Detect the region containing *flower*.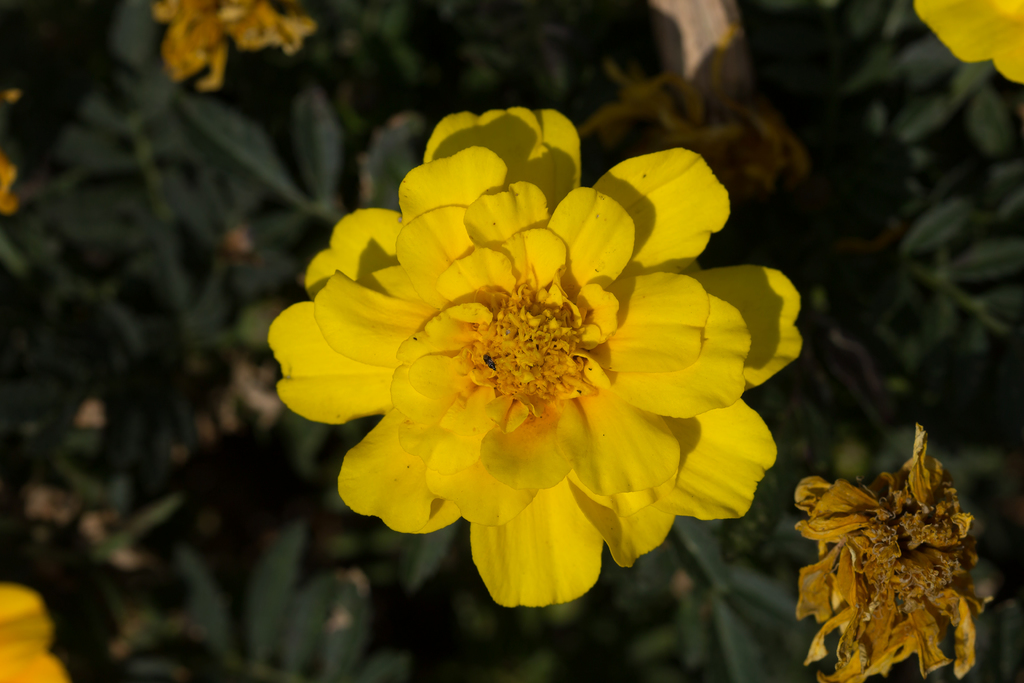
[left=0, top=581, right=68, bottom=682].
